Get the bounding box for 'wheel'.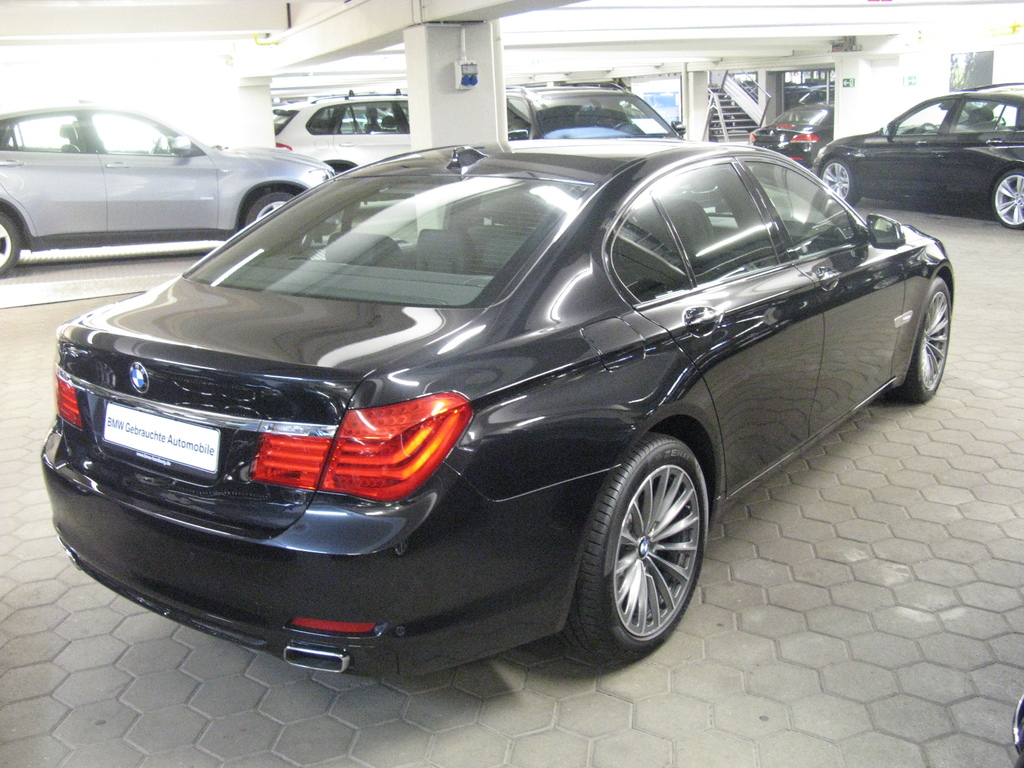
[558, 431, 713, 661].
